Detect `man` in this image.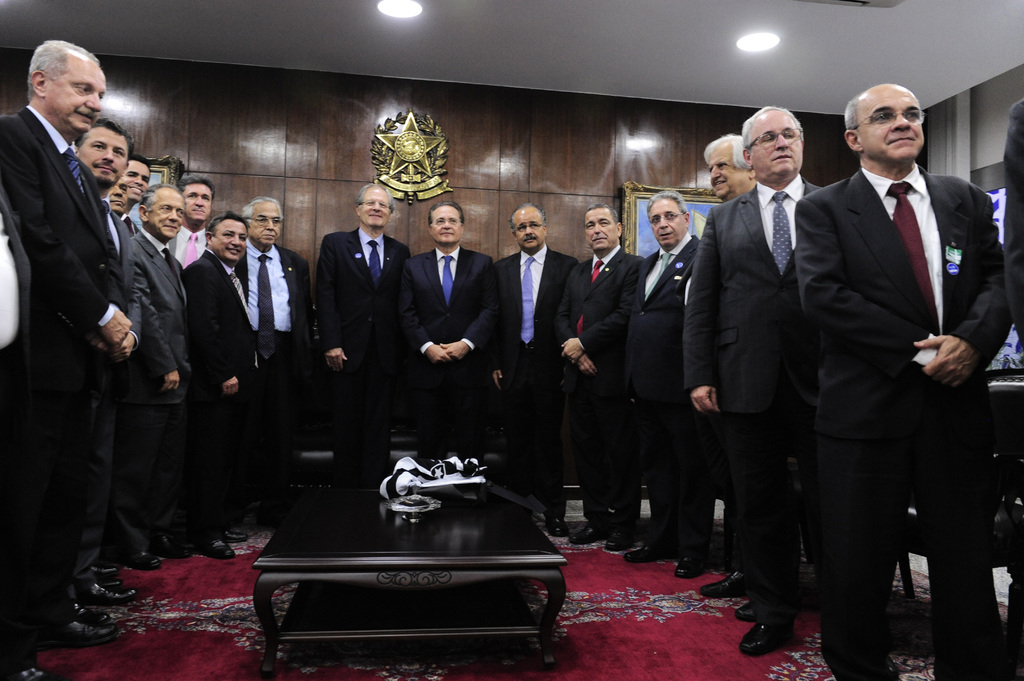
Detection: [177, 212, 259, 540].
